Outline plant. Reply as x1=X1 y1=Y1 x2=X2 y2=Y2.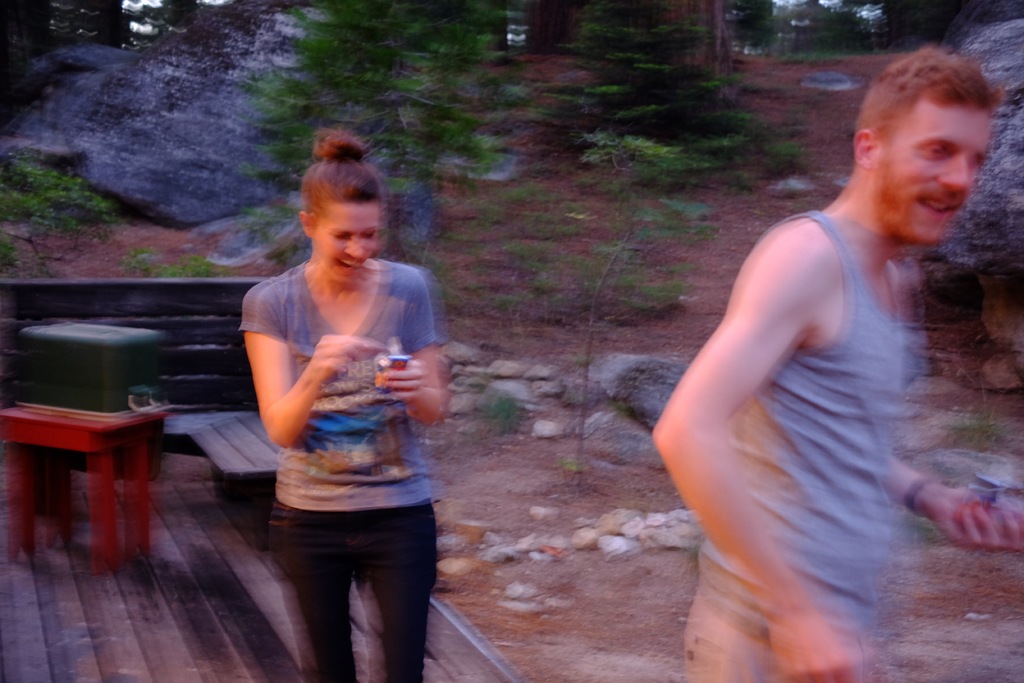
x1=225 y1=0 x2=547 y2=282.
